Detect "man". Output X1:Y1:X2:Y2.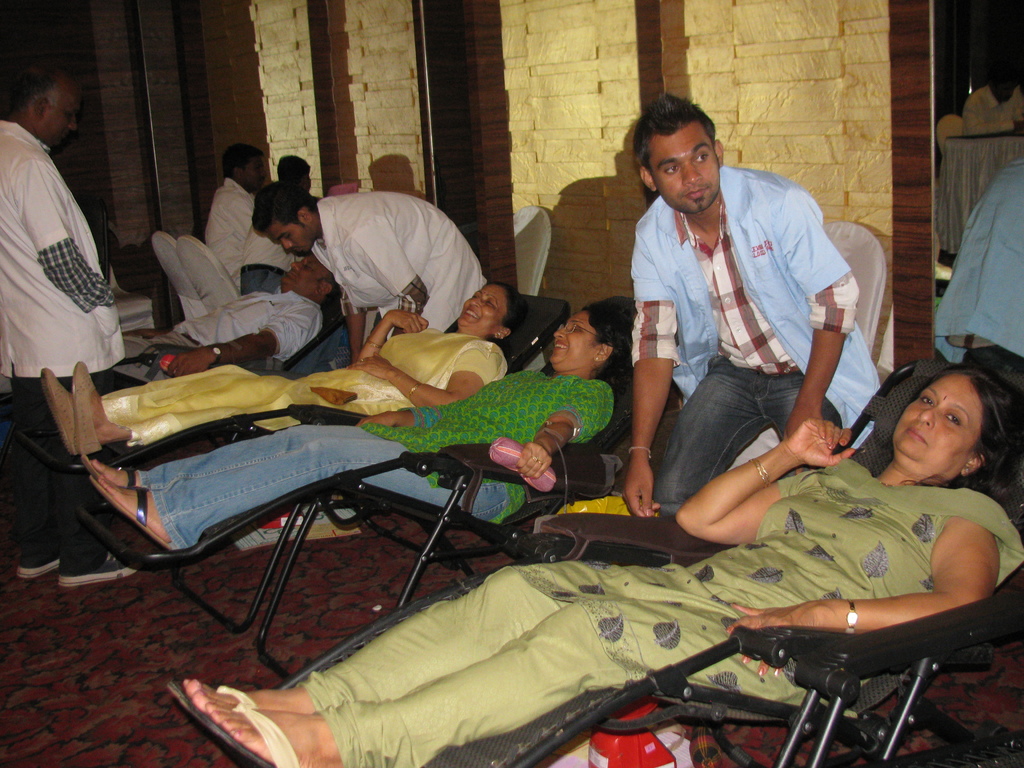
113:248:335:382.
